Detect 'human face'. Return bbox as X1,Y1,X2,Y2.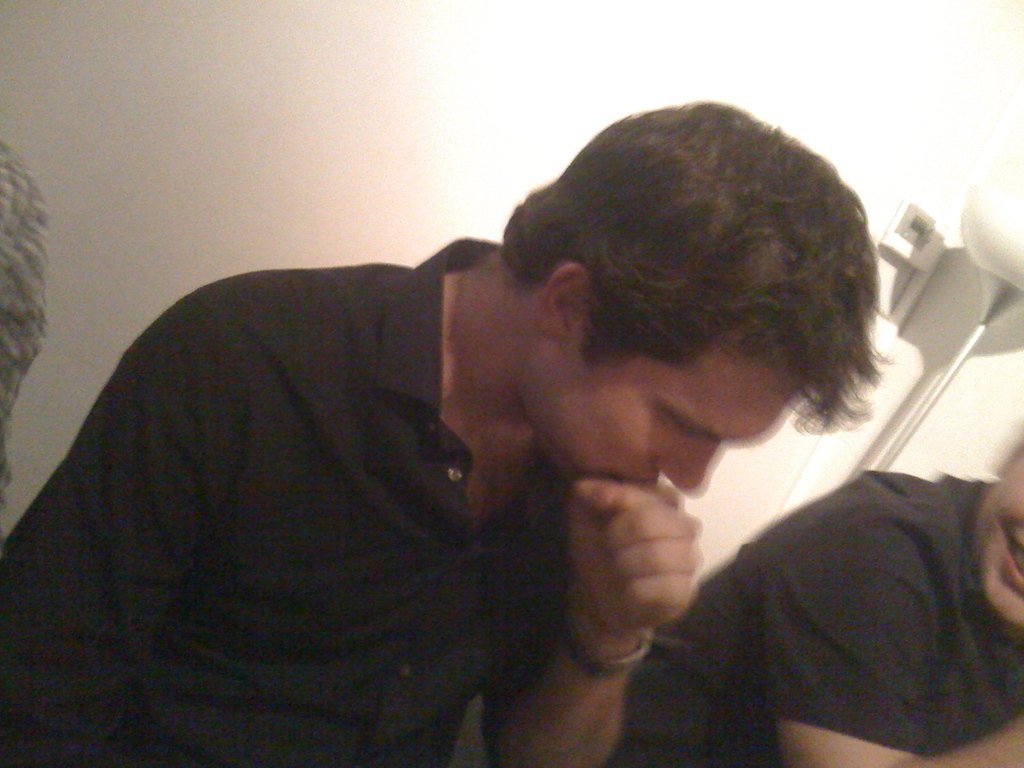
547,347,813,493.
